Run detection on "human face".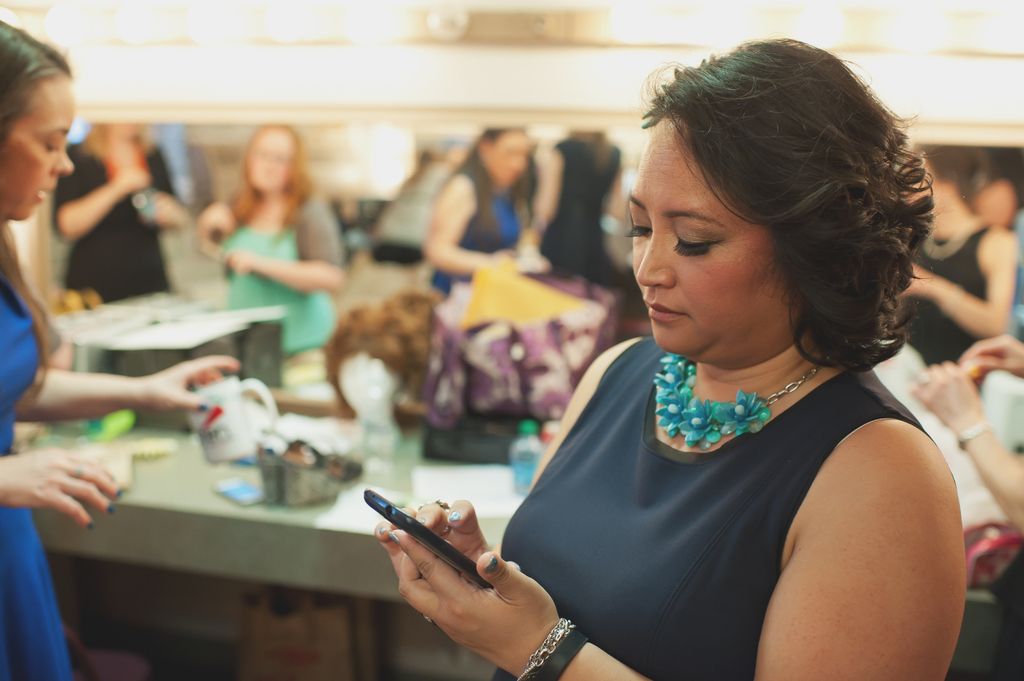
Result: x1=0, y1=74, x2=77, y2=223.
